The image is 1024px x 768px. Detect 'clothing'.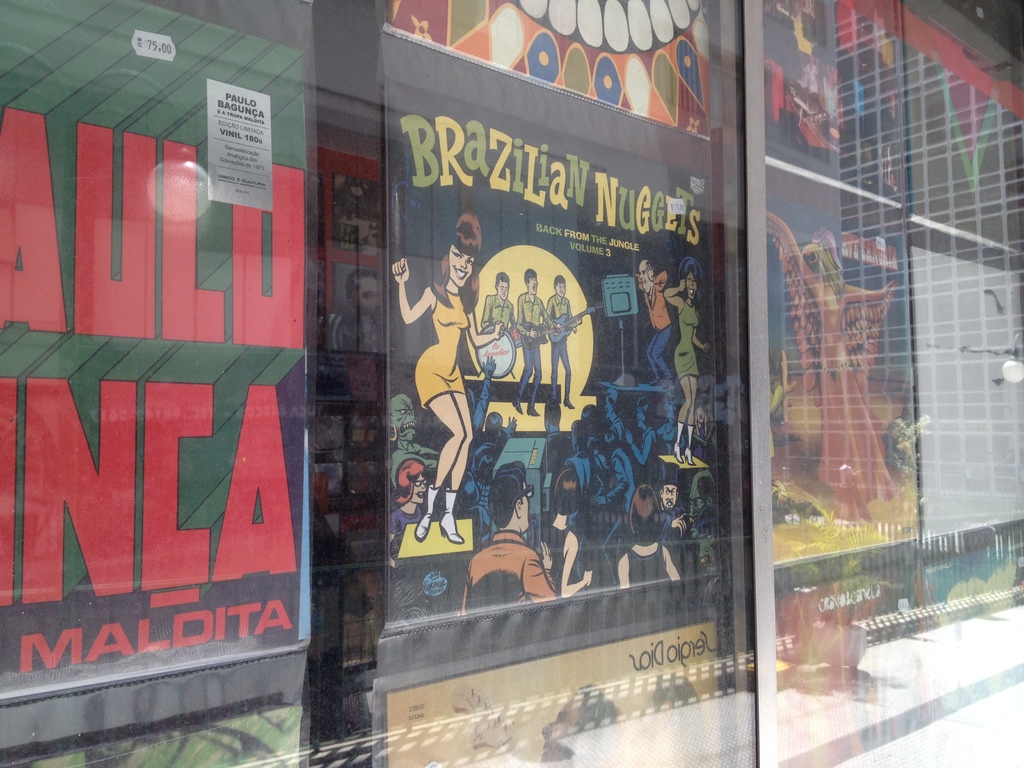
Detection: <bbox>411, 280, 472, 412</bbox>.
